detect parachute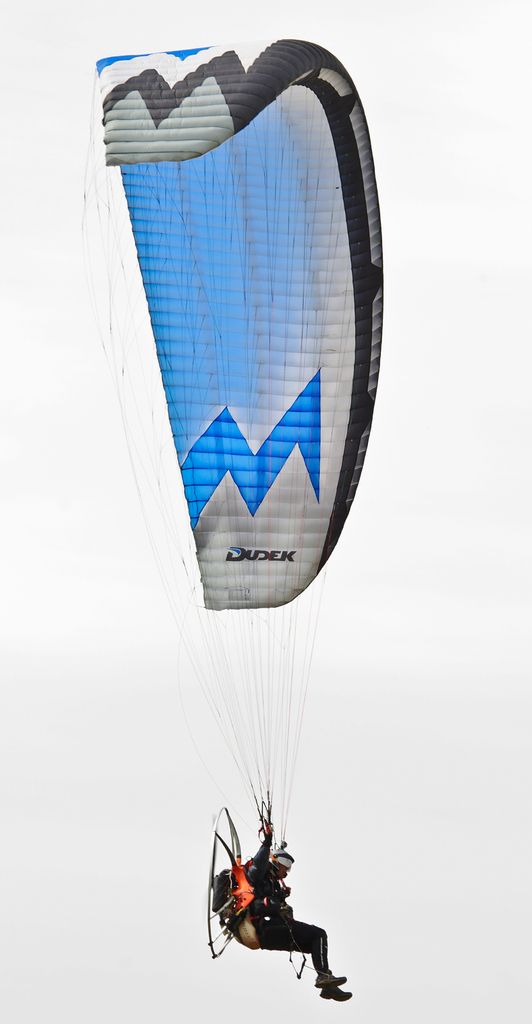
crop(60, 20, 361, 980)
